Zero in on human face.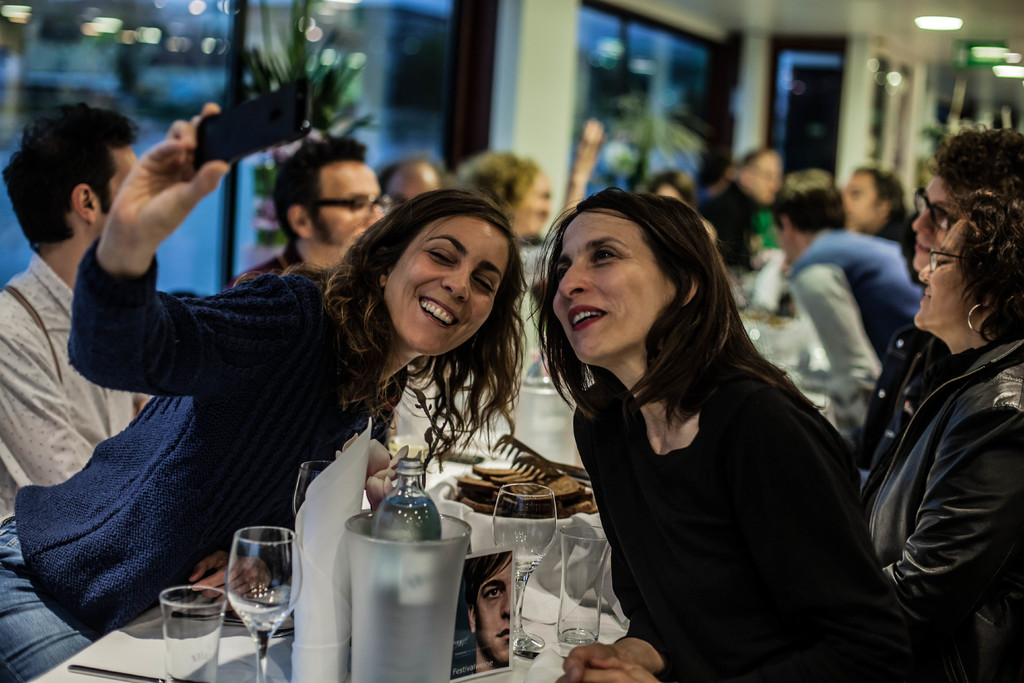
Zeroed in: {"left": 842, "top": 174, "right": 876, "bottom": 226}.
